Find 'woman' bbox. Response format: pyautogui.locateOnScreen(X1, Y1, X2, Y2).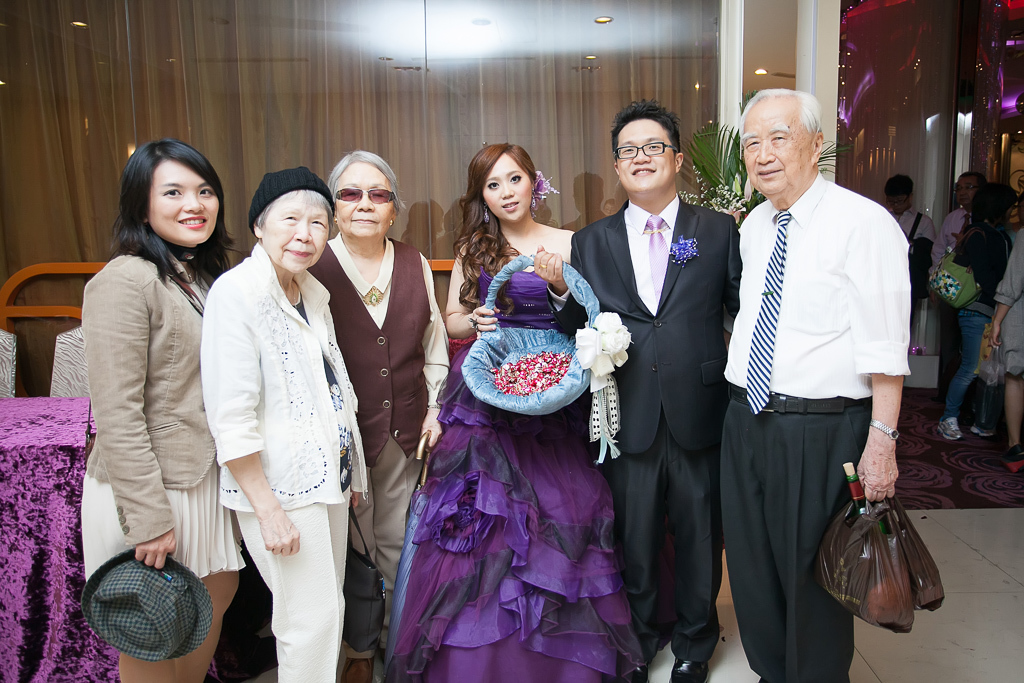
pyautogui.locateOnScreen(381, 139, 648, 682).
